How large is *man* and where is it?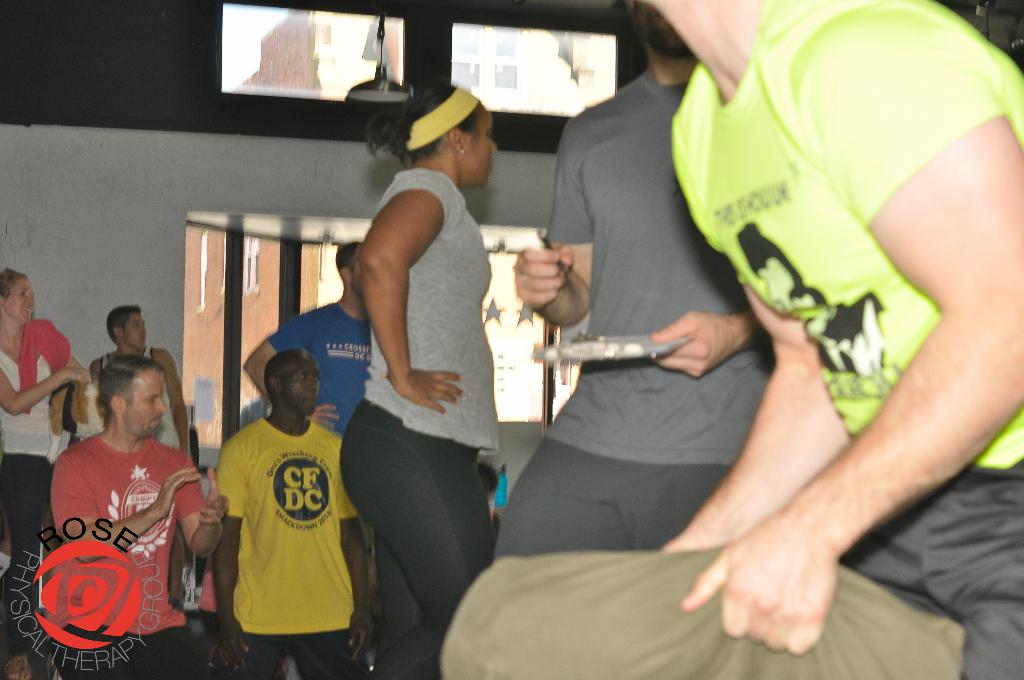
Bounding box: {"left": 184, "top": 322, "right": 358, "bottom": 666}.
